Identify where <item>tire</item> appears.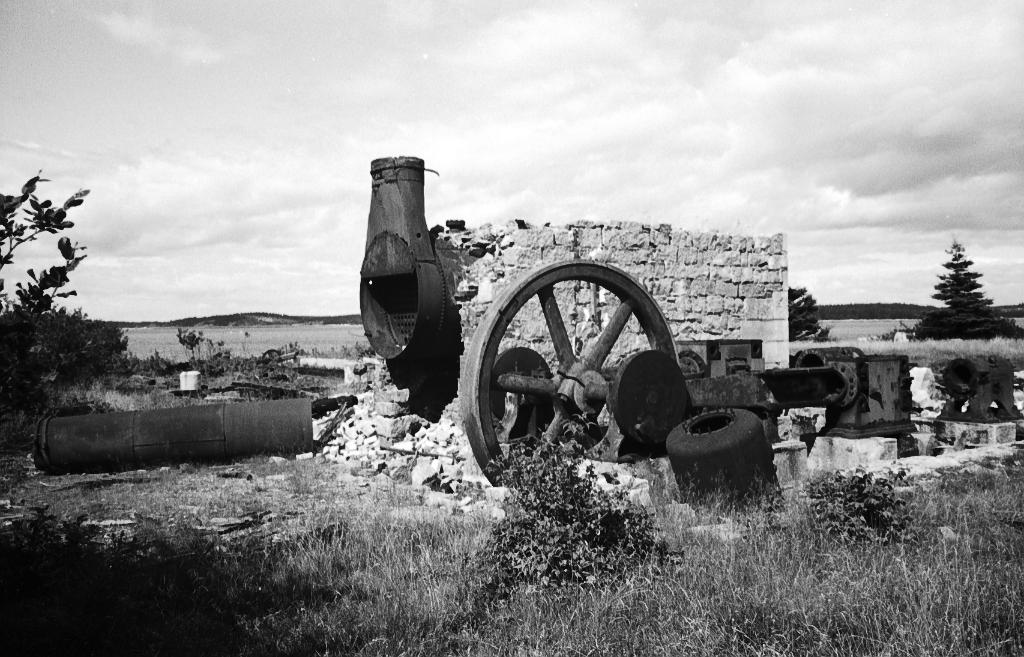
Appears at [672, 396, 794, 514].
